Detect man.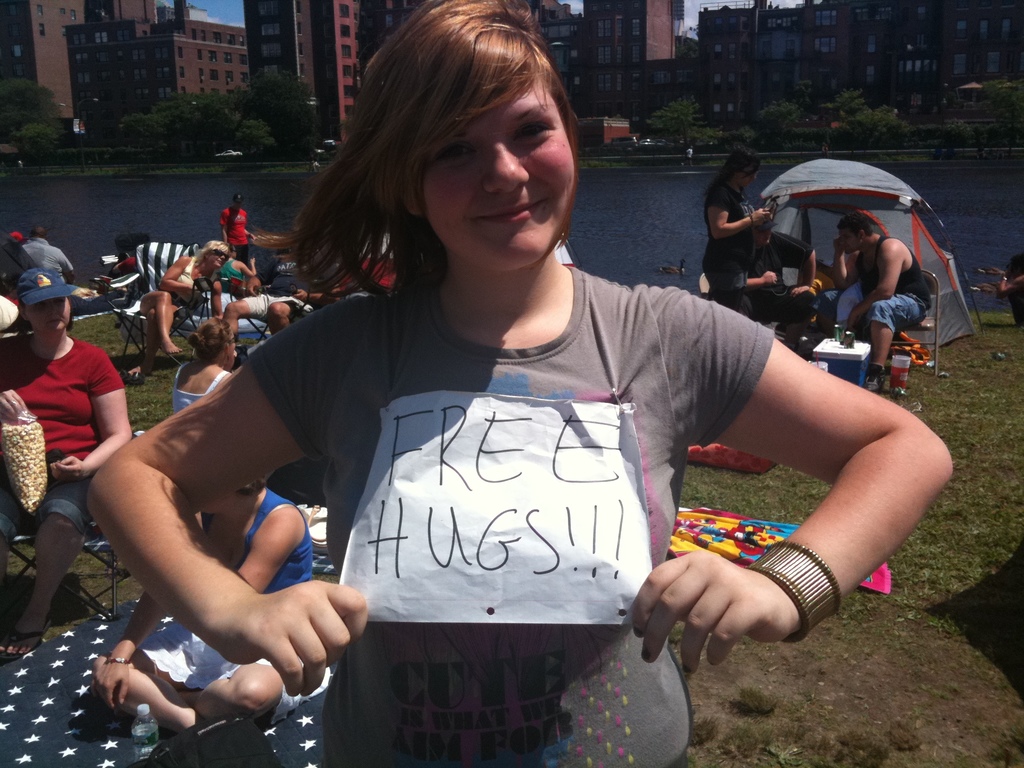
Detected at <bbox>747, 220, 816, 346</bbox>.
